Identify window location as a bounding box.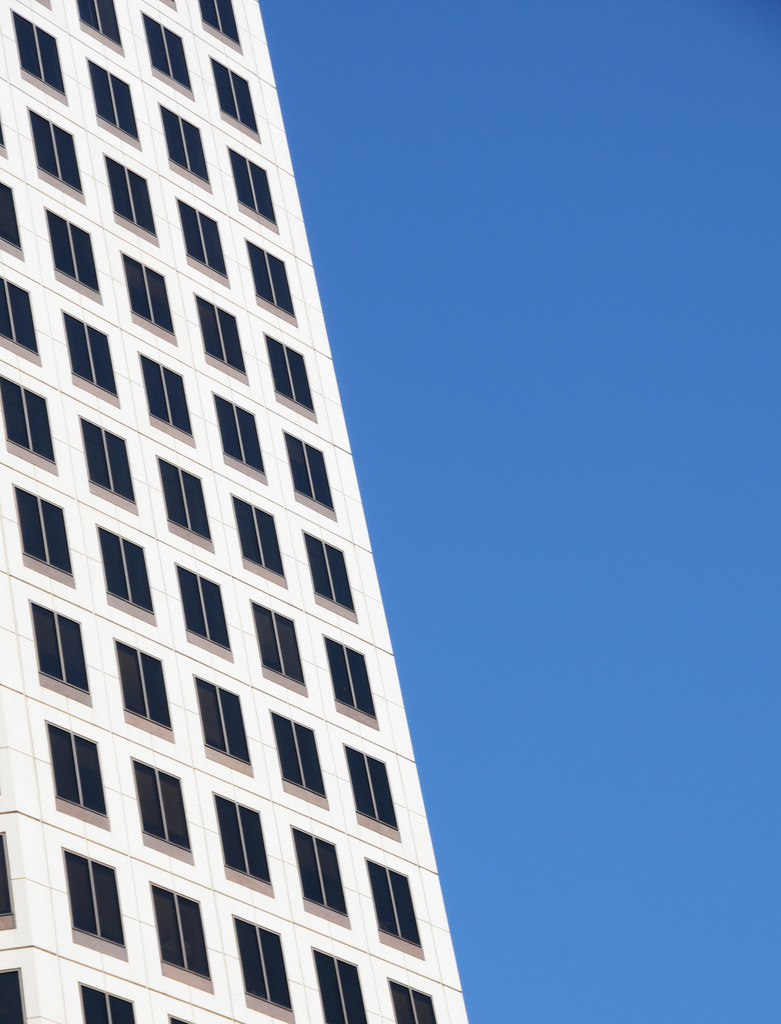
bbox(96, 529, 159, 627).
